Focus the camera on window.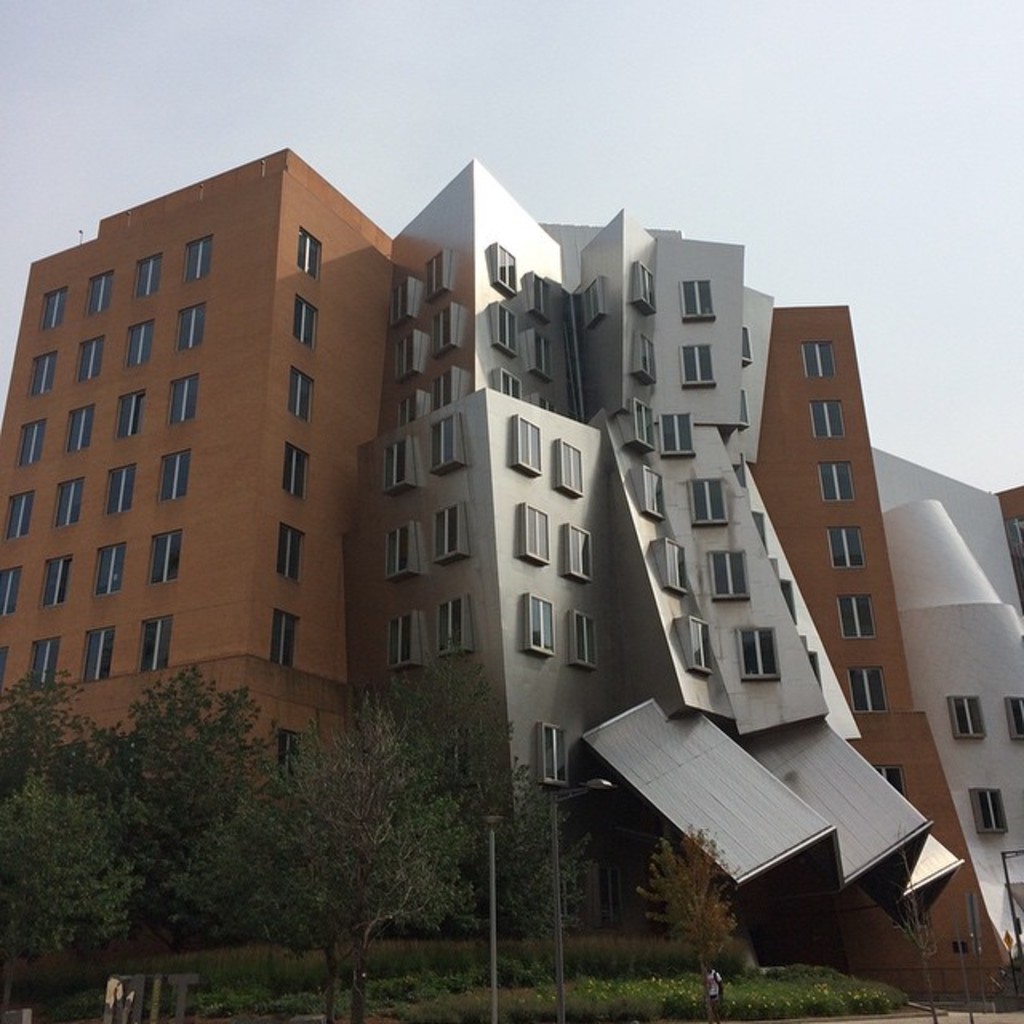
Focus region: [581,272,605,328].
